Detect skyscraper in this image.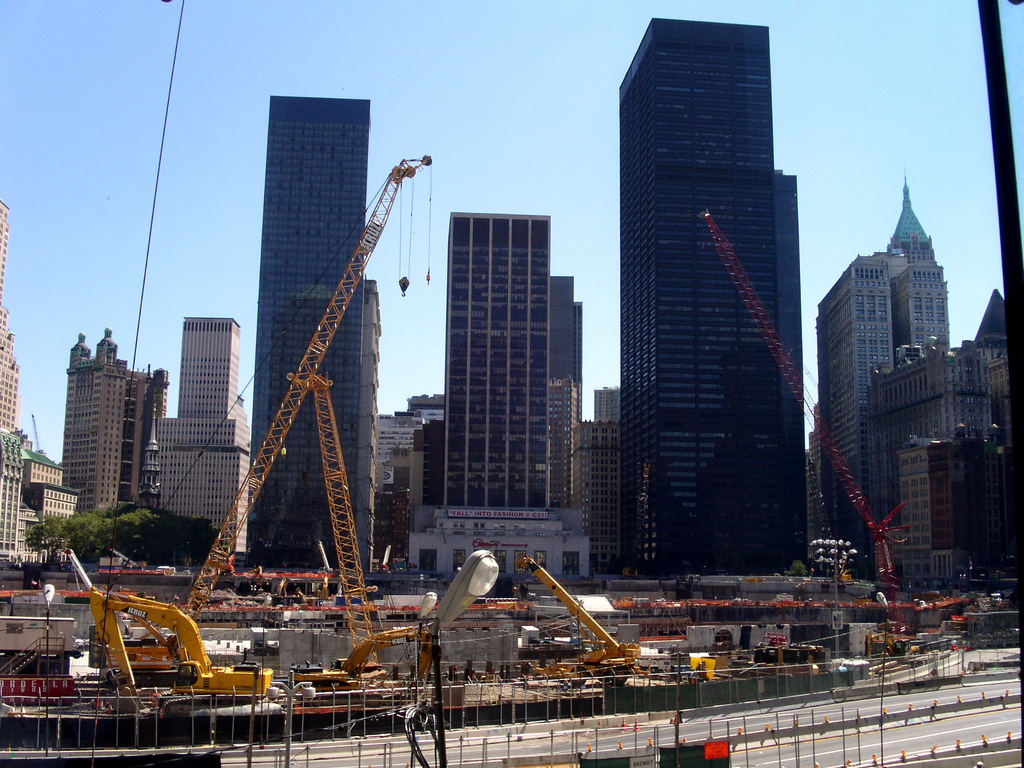
Detection: box=[817, 252, 952, 534].
